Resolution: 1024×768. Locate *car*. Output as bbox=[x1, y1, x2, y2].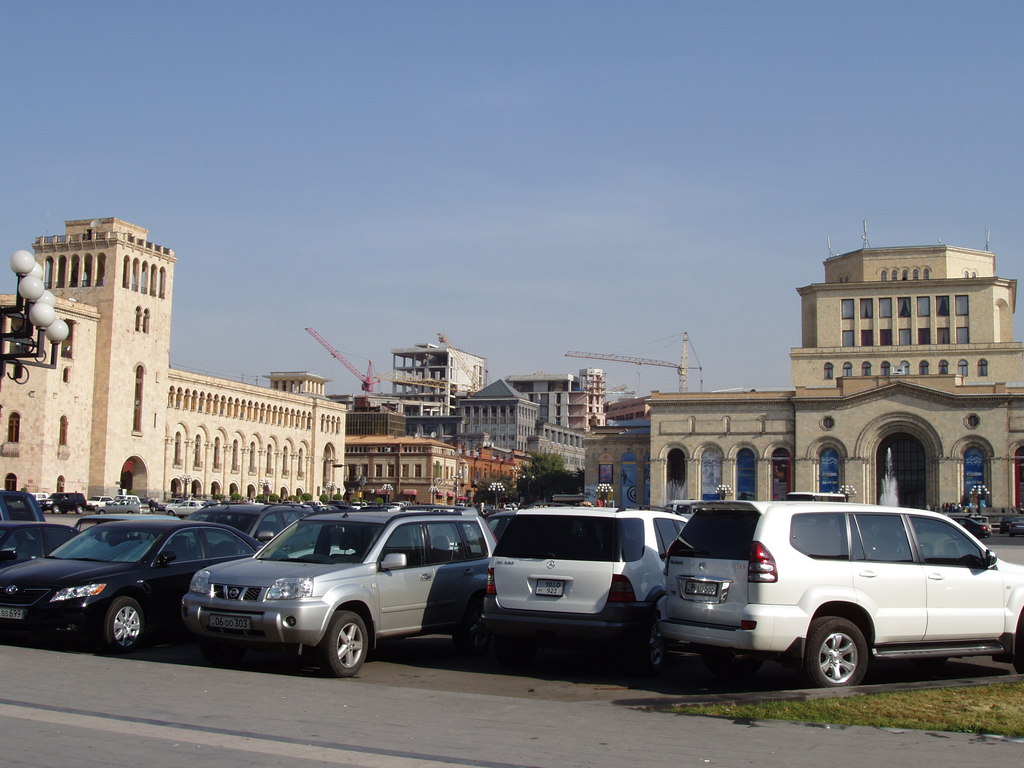
bbox=[1008, 516, 1023, 536].
